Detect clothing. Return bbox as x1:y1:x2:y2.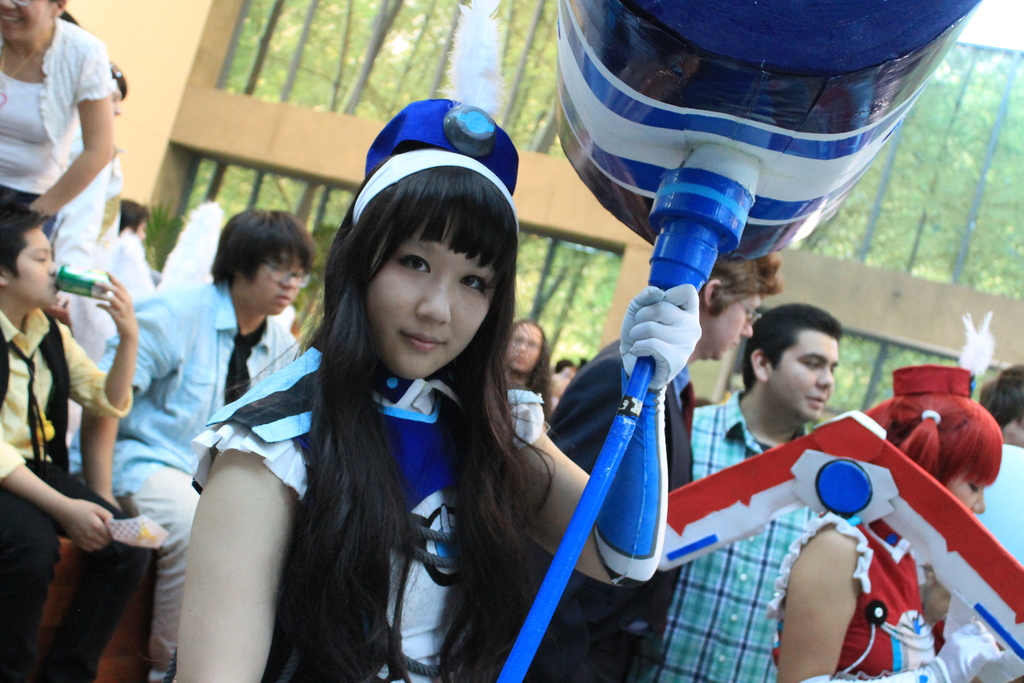
532:329:716:682.
